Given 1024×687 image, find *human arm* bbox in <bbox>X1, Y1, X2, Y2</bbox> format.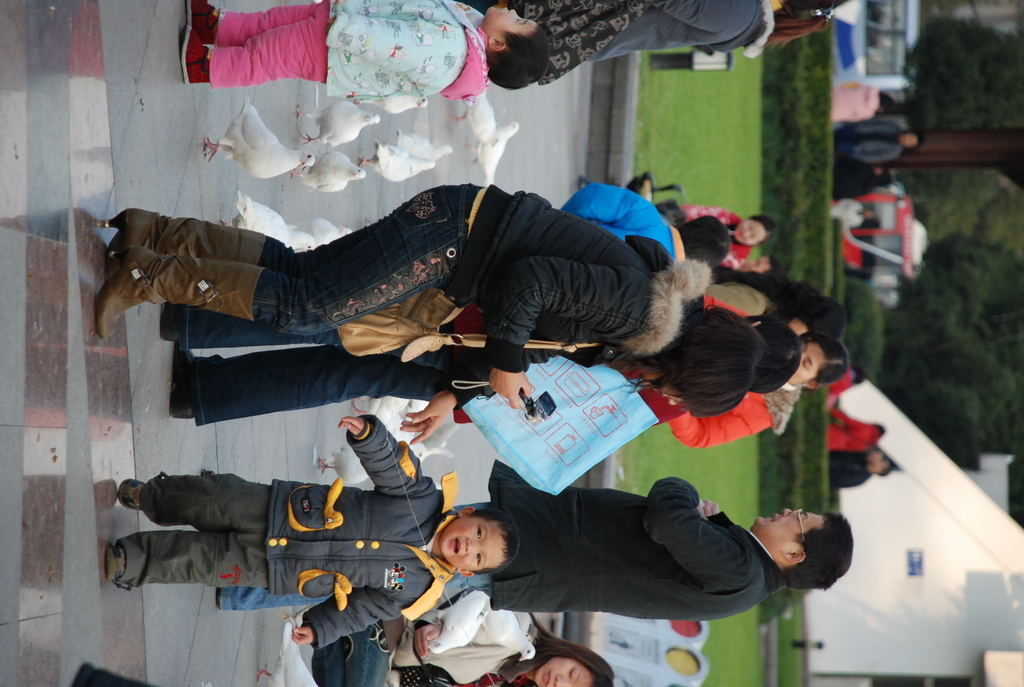
<bbox>286, 588, 409, 652</bbox>.
